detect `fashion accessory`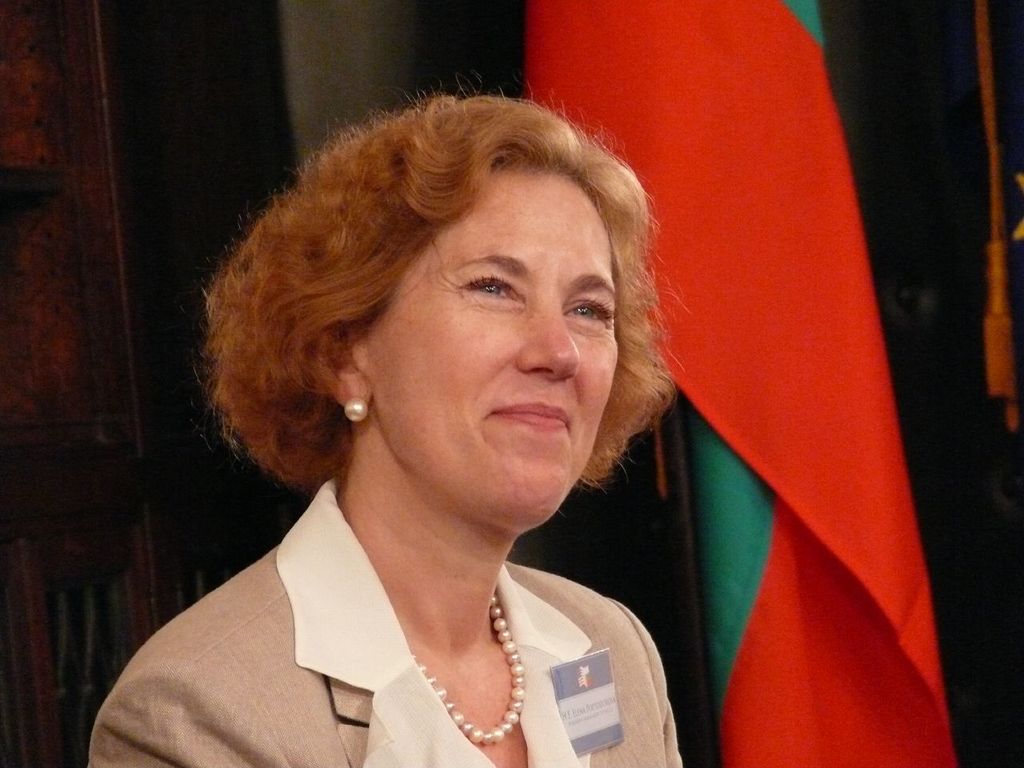
(left=342, top=398, right=372, bottom=424)
